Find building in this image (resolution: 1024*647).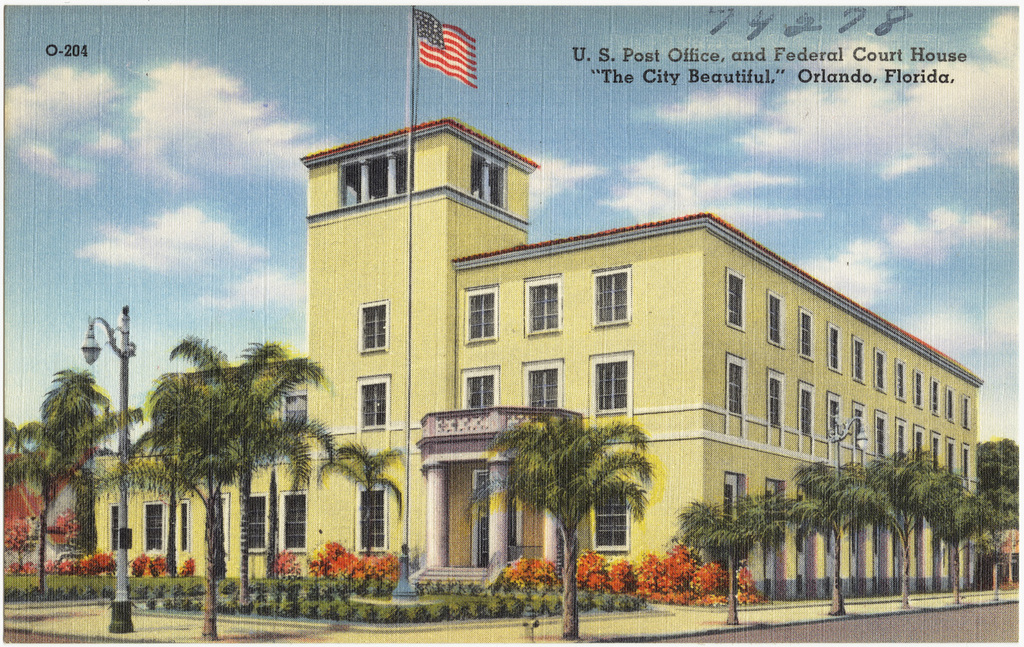
bbox=(87, 121, 982, 602).
